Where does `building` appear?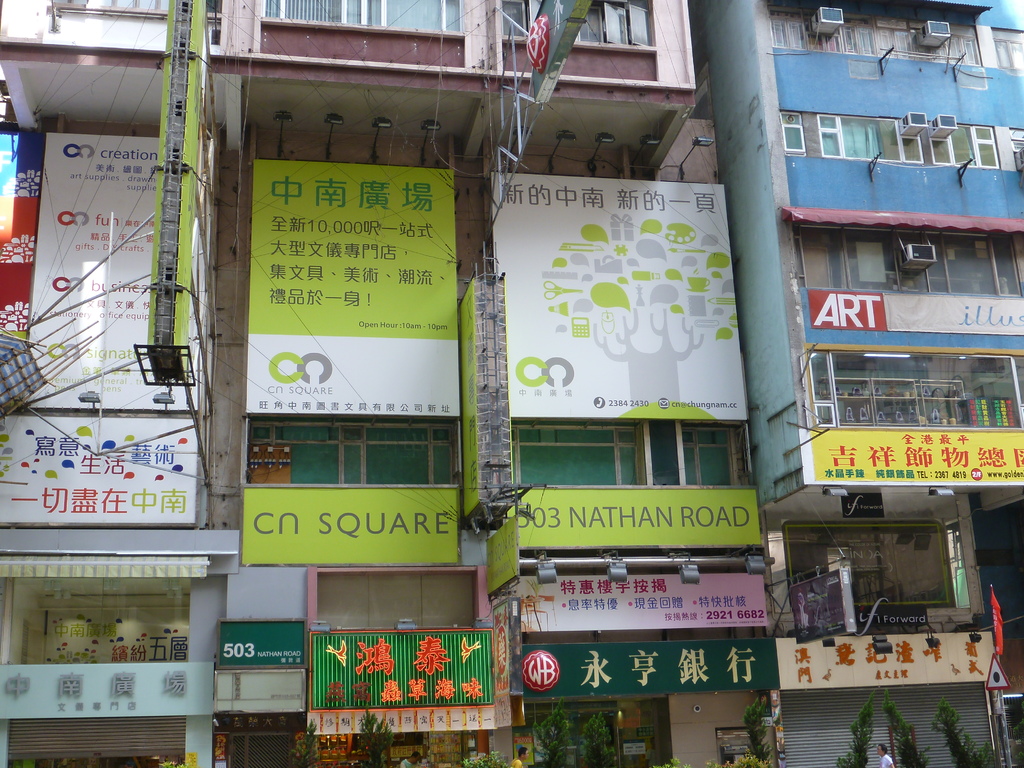
Appears at box(687, 0, 1023, 767).
